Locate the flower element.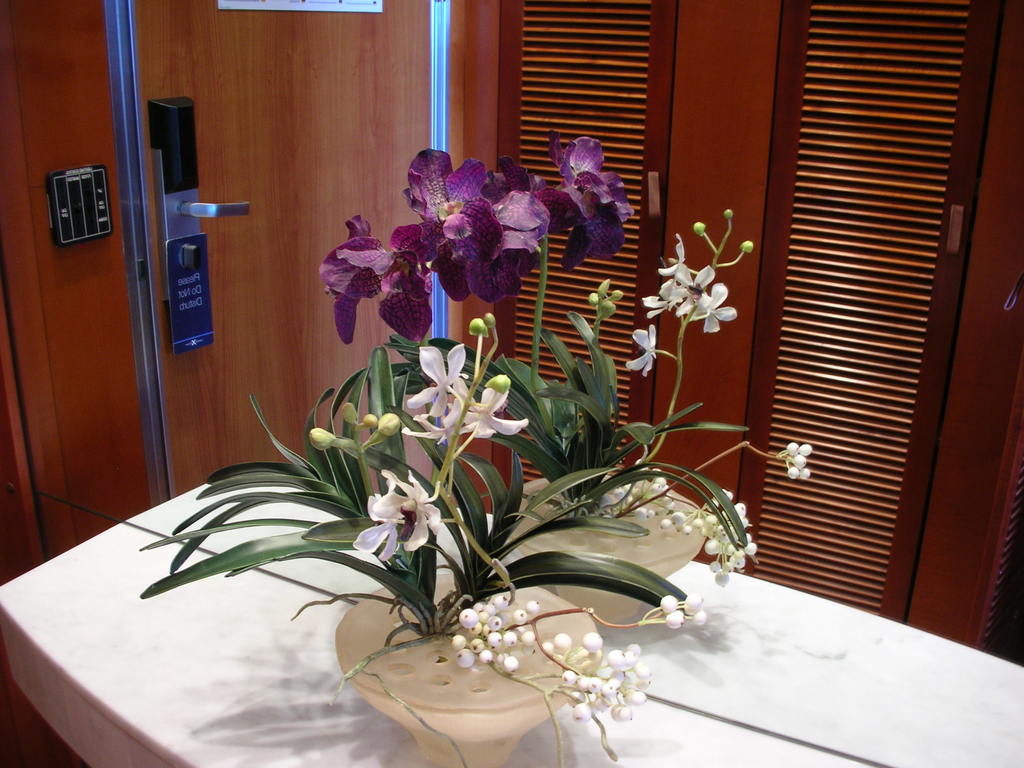
Element bbox: box=[399, 341, 489, 434].
